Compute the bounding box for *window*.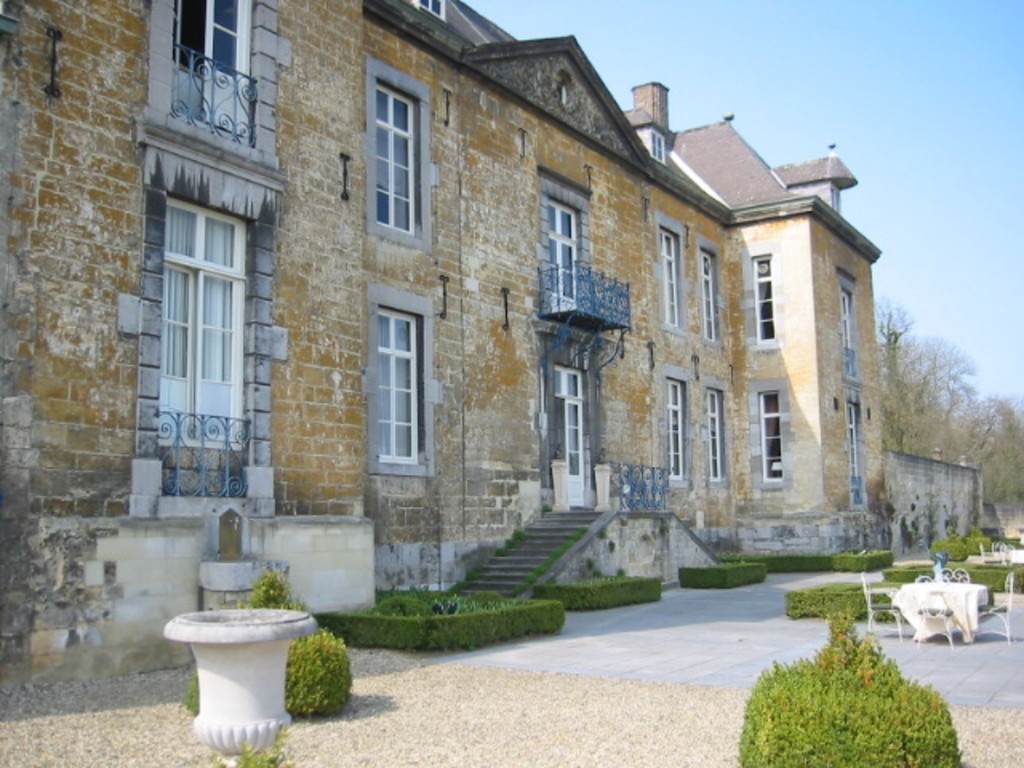
left=838, top=267, right=858, bottom=379.
